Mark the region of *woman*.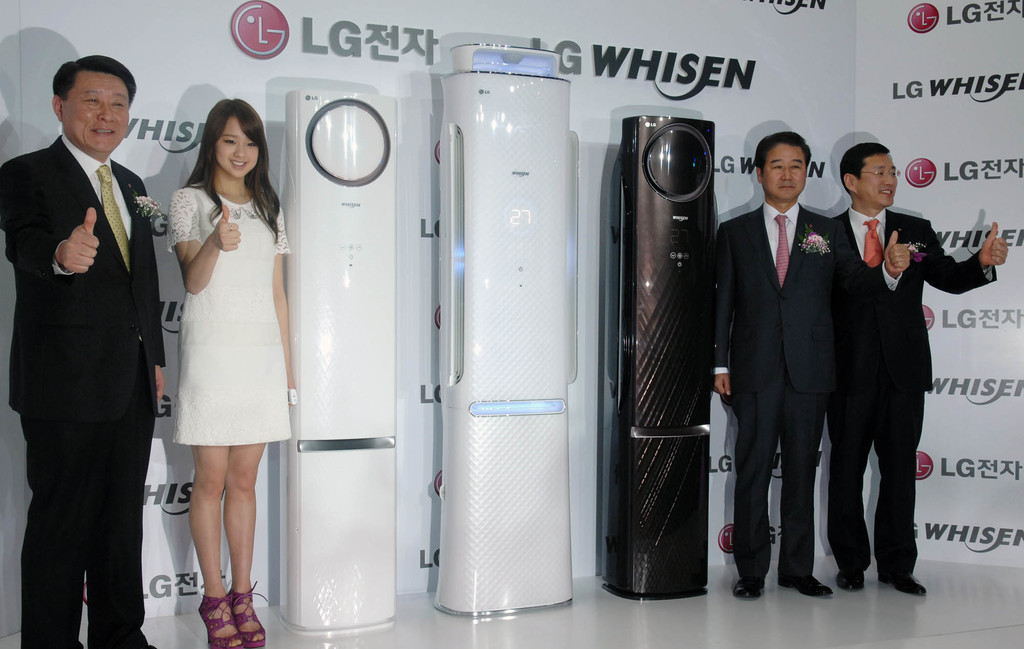
Region: {"left": 151, "top": 122, "right": 284, "bottom": 518}.
